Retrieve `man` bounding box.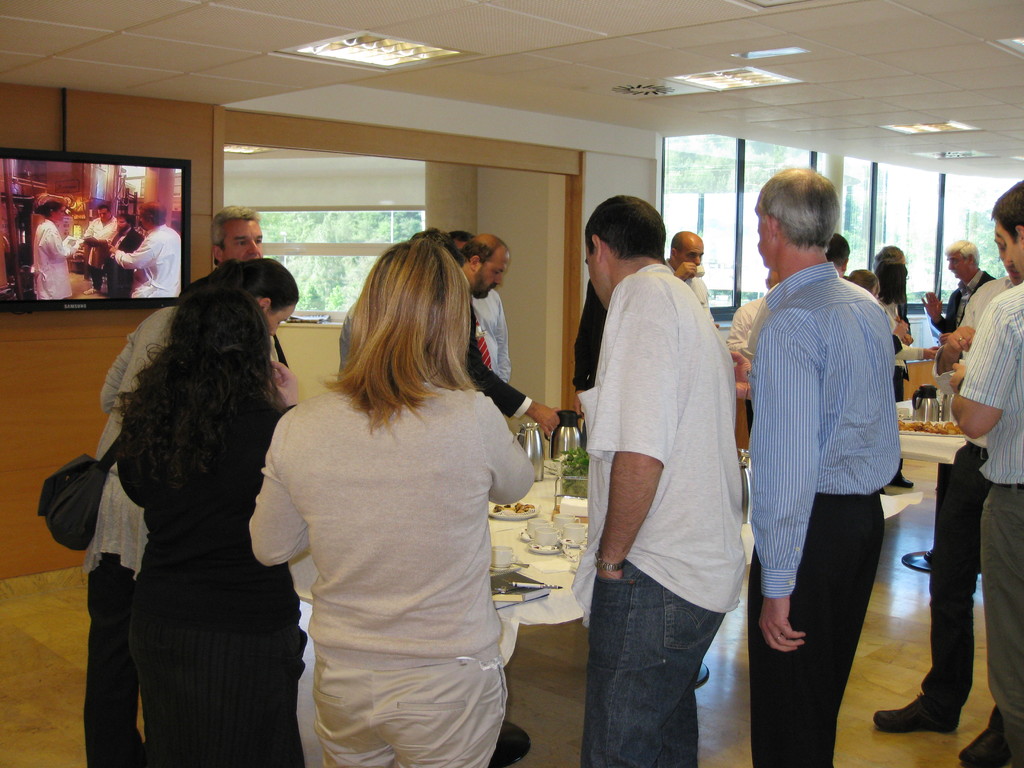
Bounding box: rect(918, 240, 994, 400).
